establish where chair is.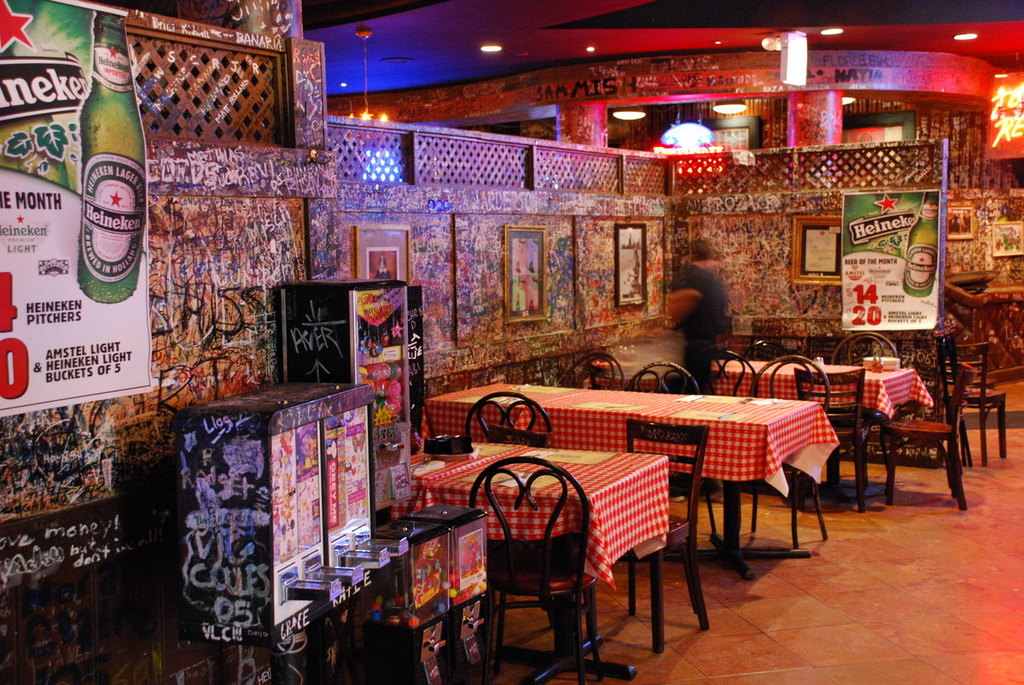
Established at 796, 368, 864, 510.
